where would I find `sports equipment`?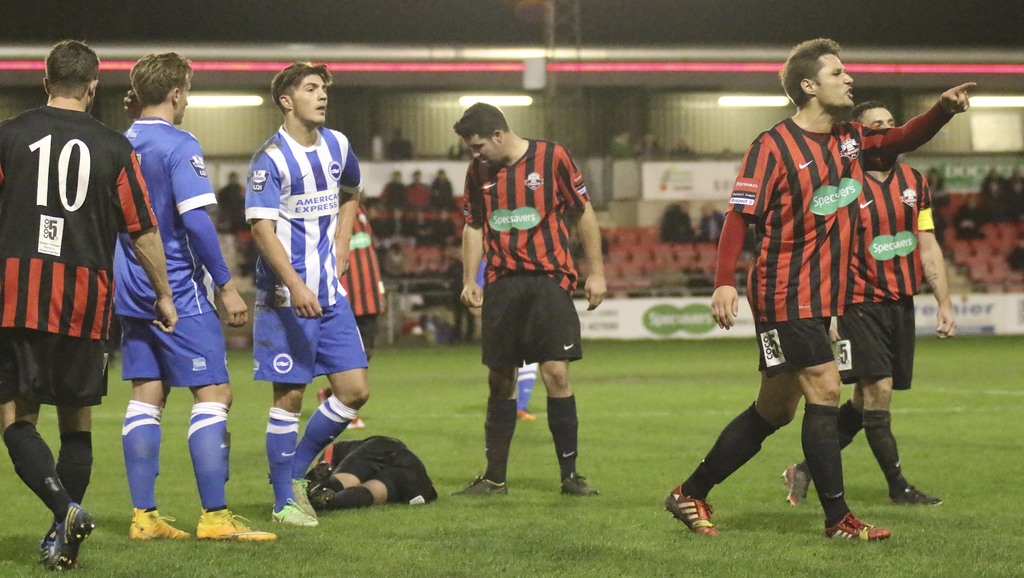
At l=269, t=500, r=314, b=528.
